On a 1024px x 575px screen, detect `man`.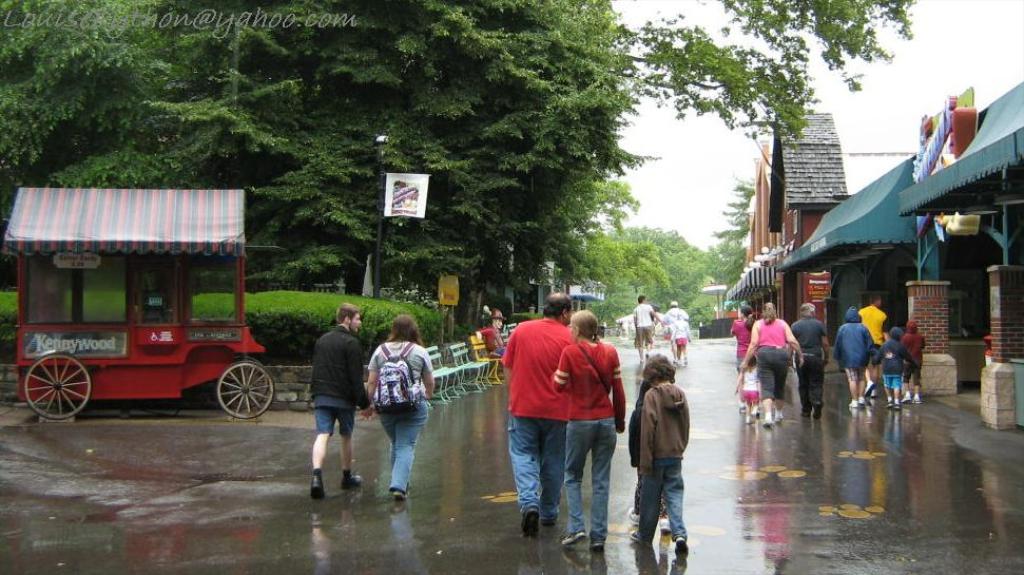
<region>856, 294, 891, 394</region>.
